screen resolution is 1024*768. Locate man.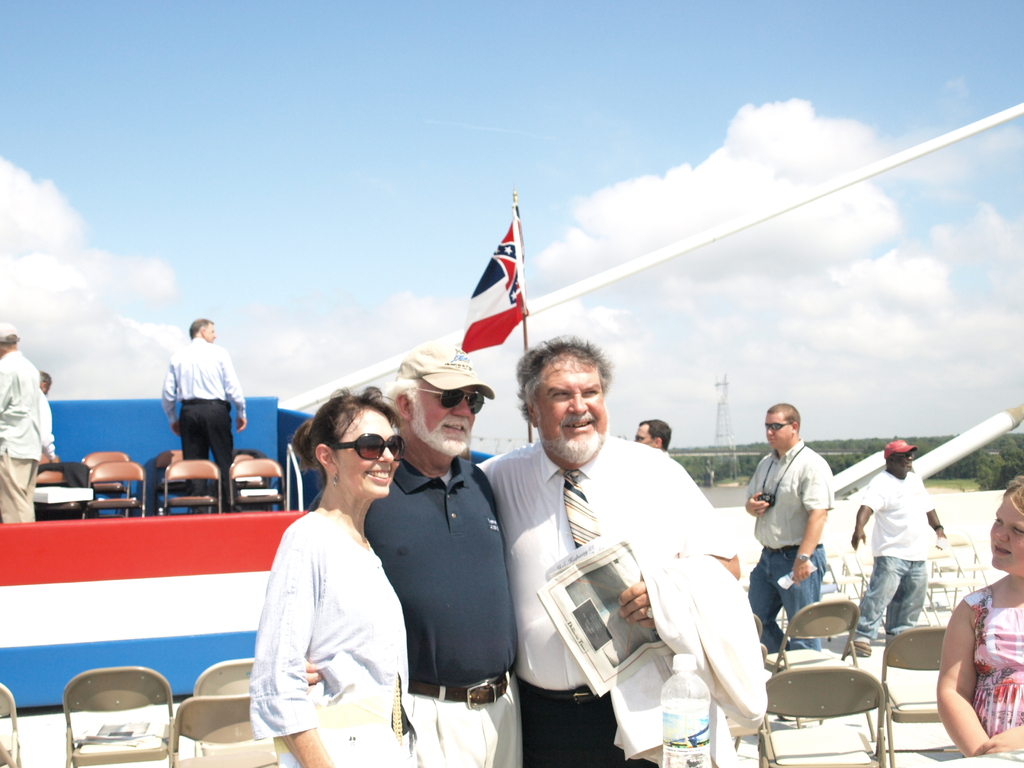
{"x1": 469, "y1": 331, "x2": 742, "y2": 767}.
